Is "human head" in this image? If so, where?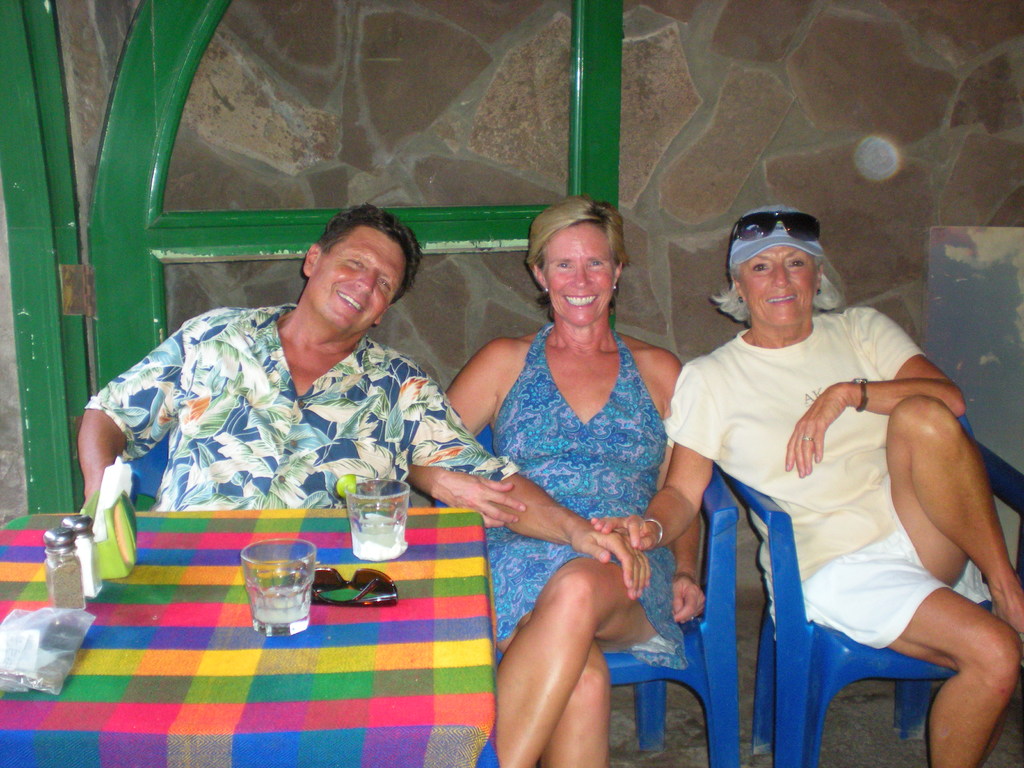
Yes, at {"left": 519, "top": 192, "right": 637, "bottom": 323}.
